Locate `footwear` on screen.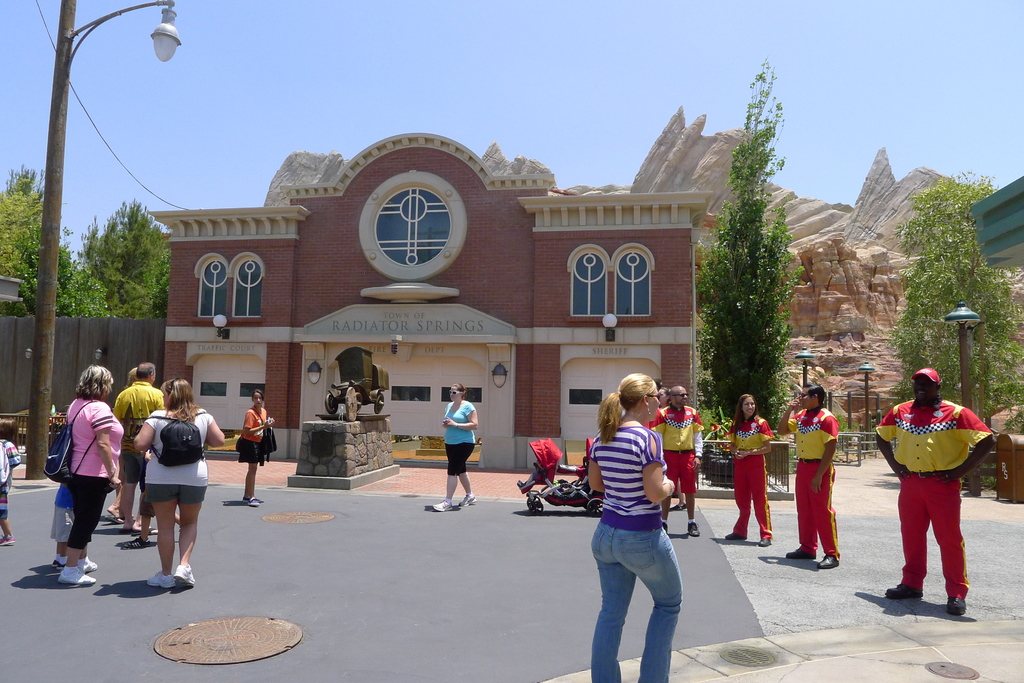
On screen at 948,594,967,616.
